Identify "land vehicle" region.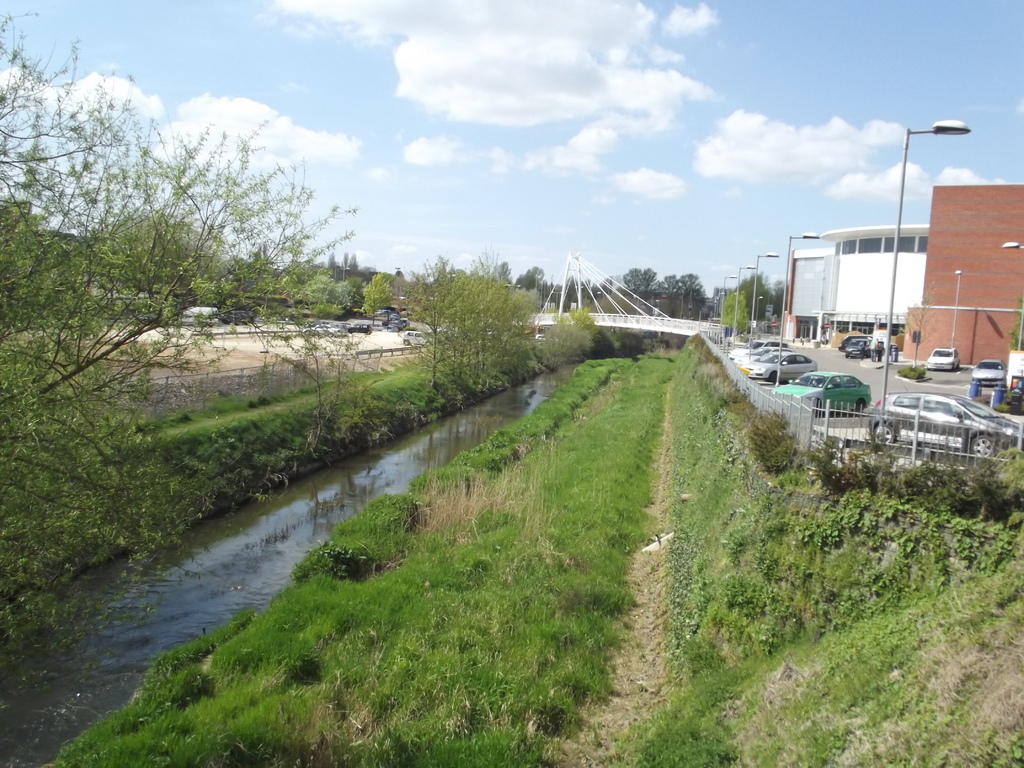
Region: detection(771, 372, 868, 408).
